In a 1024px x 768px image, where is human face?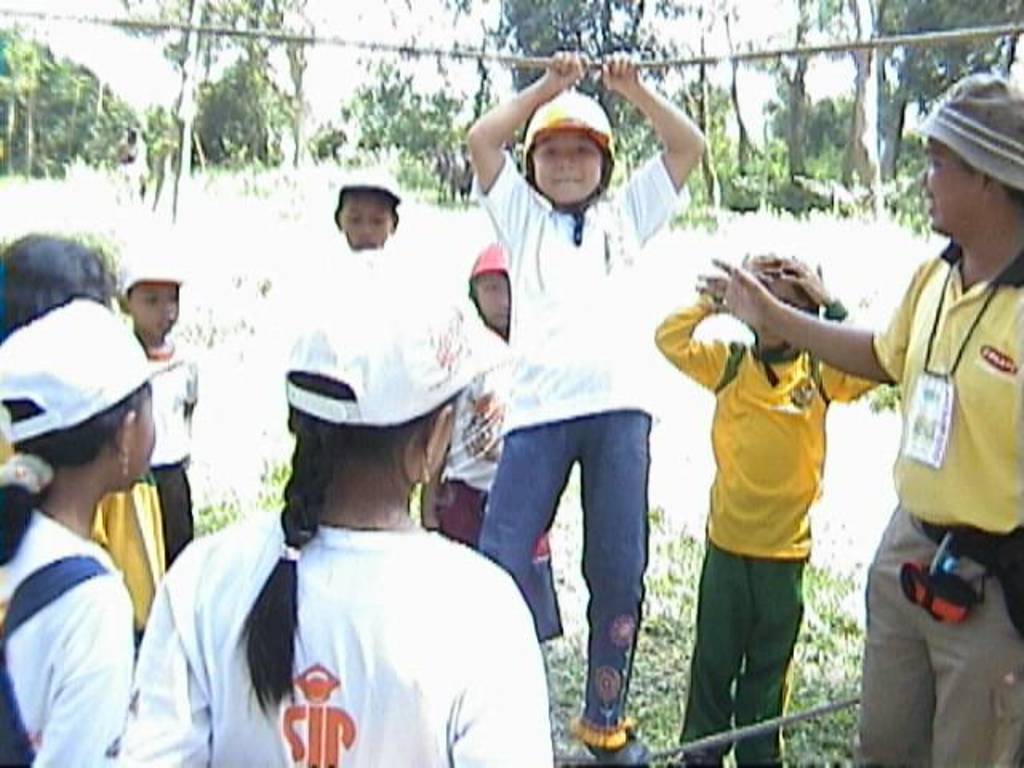
l=341, t=187, r=403, b=245.
